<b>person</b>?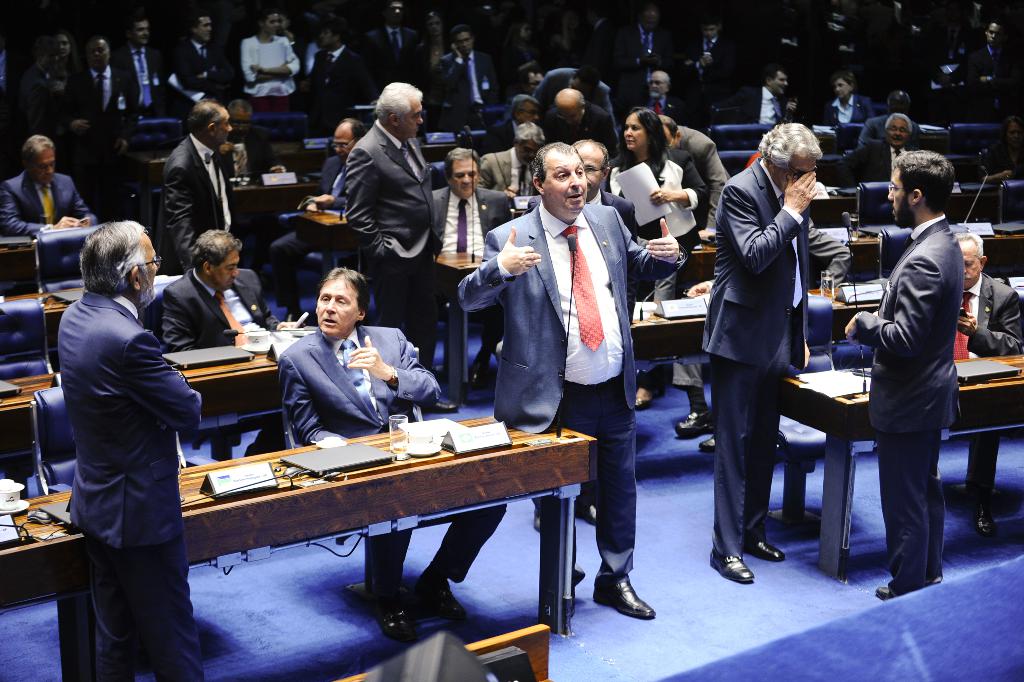
left=368, top=0, right=418, bottom=89
